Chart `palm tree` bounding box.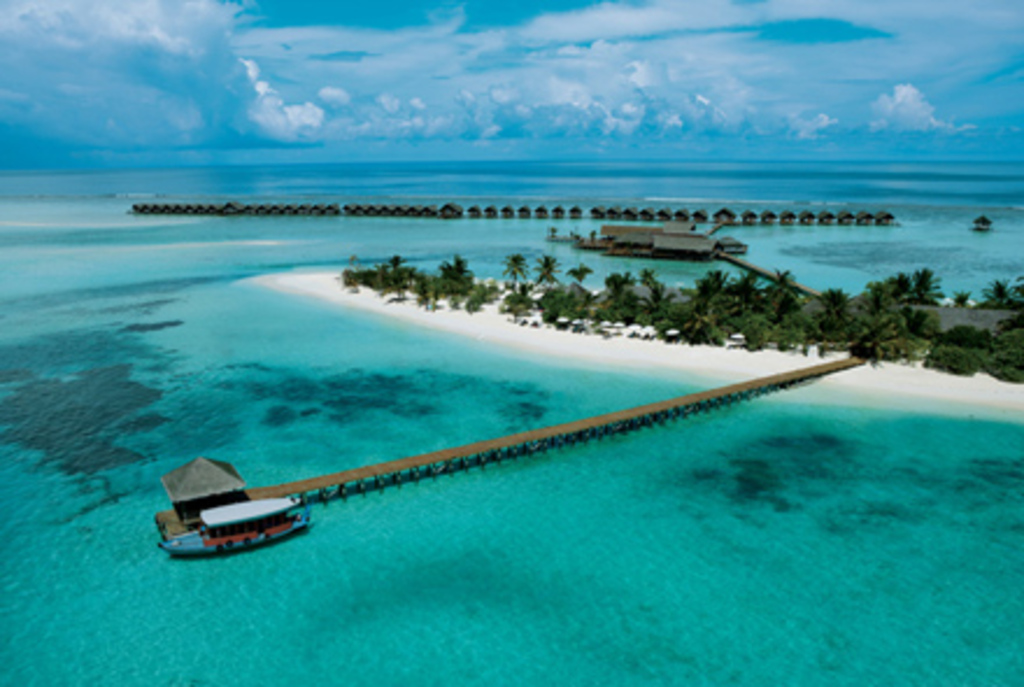
Charted: {"x1": 556, "y1": 254, "x2": 591, "y2": 305}.
